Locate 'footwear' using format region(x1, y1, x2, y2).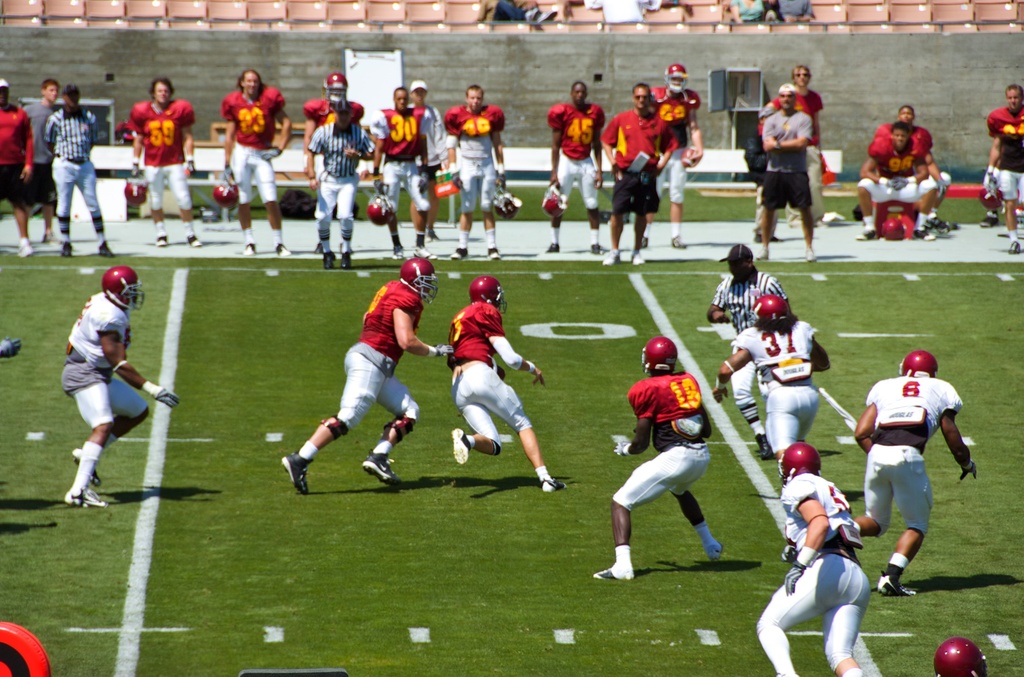
region(545, 242, 562, 253).
